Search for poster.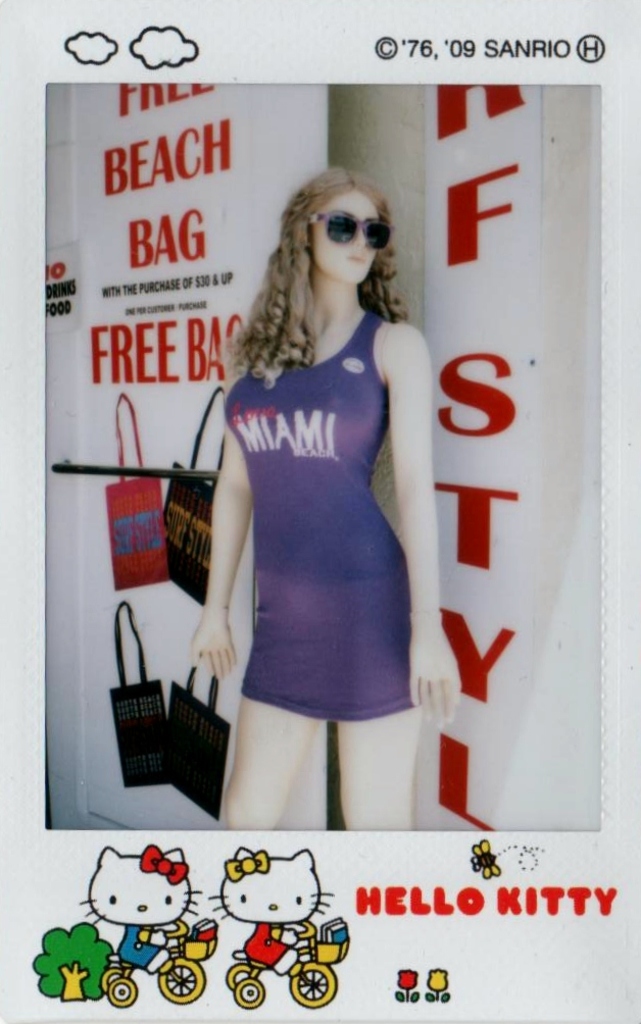
Found at rect(0, 0, 640, 1023).
